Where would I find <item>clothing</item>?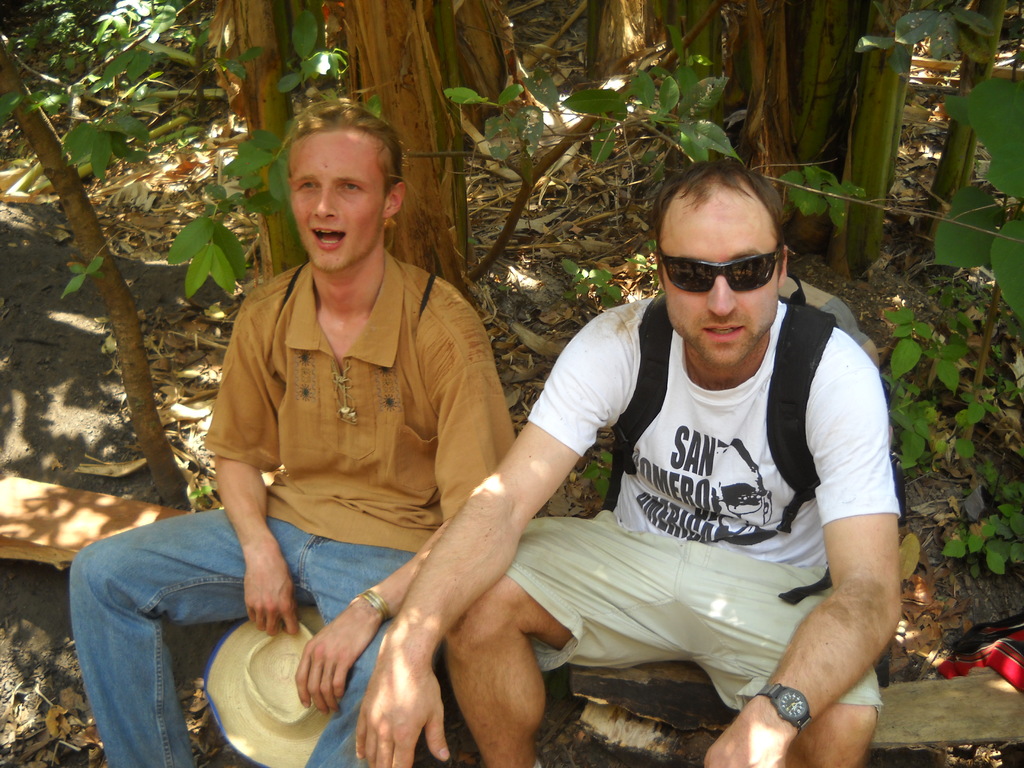
At <box>62,245,525,766</box>.
